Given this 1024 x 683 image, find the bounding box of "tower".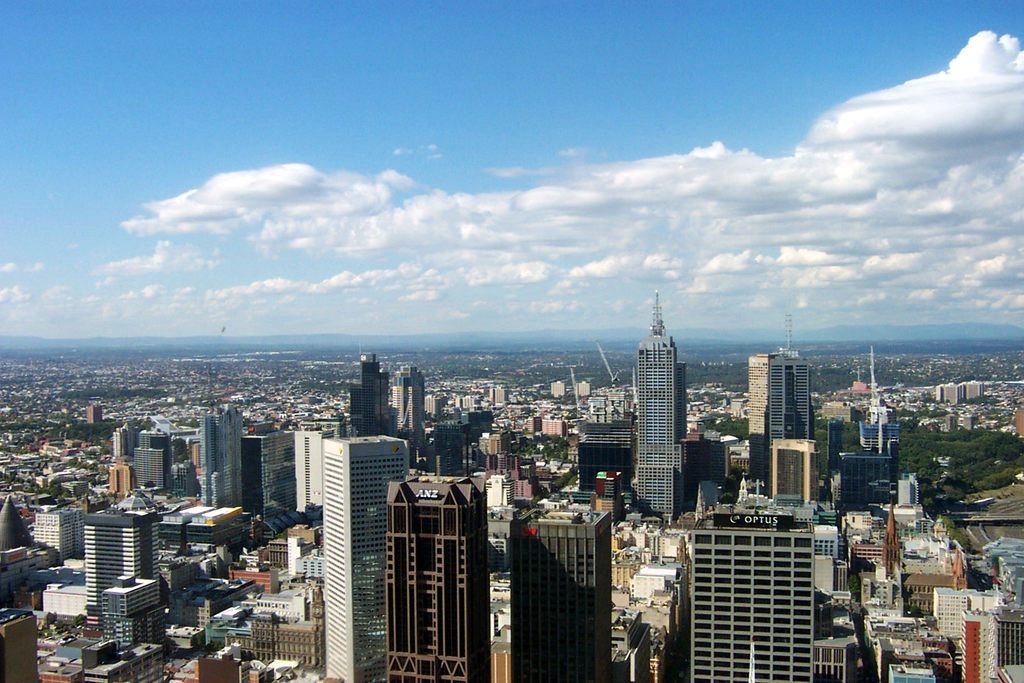
detection(391, 365, 422, 438).
